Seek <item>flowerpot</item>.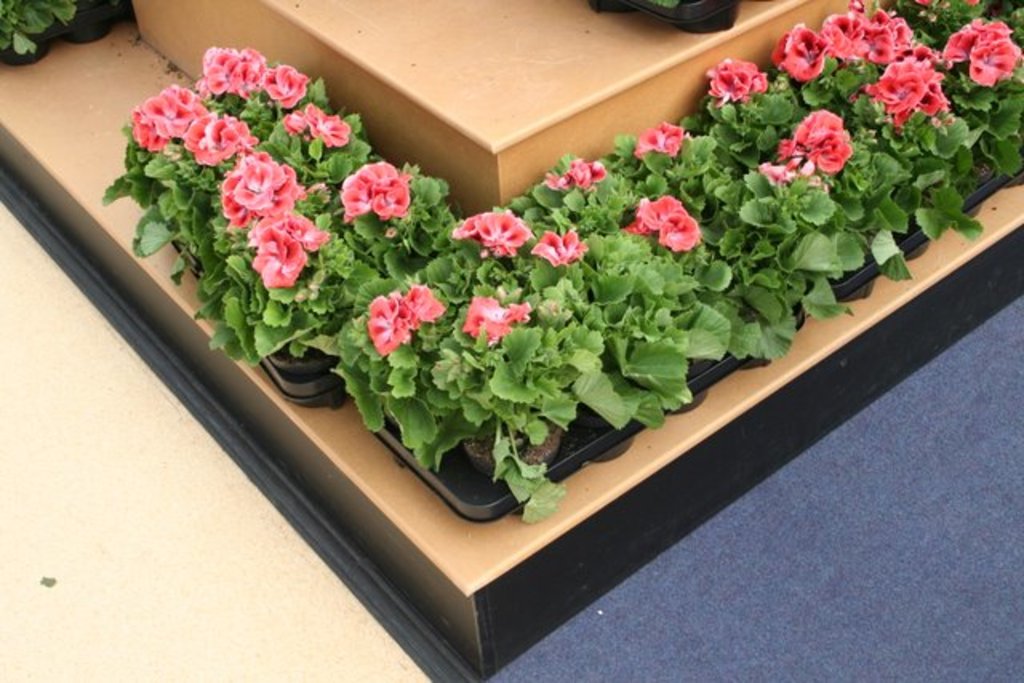
x1=59 y1=0 x2=117 y2=43.
